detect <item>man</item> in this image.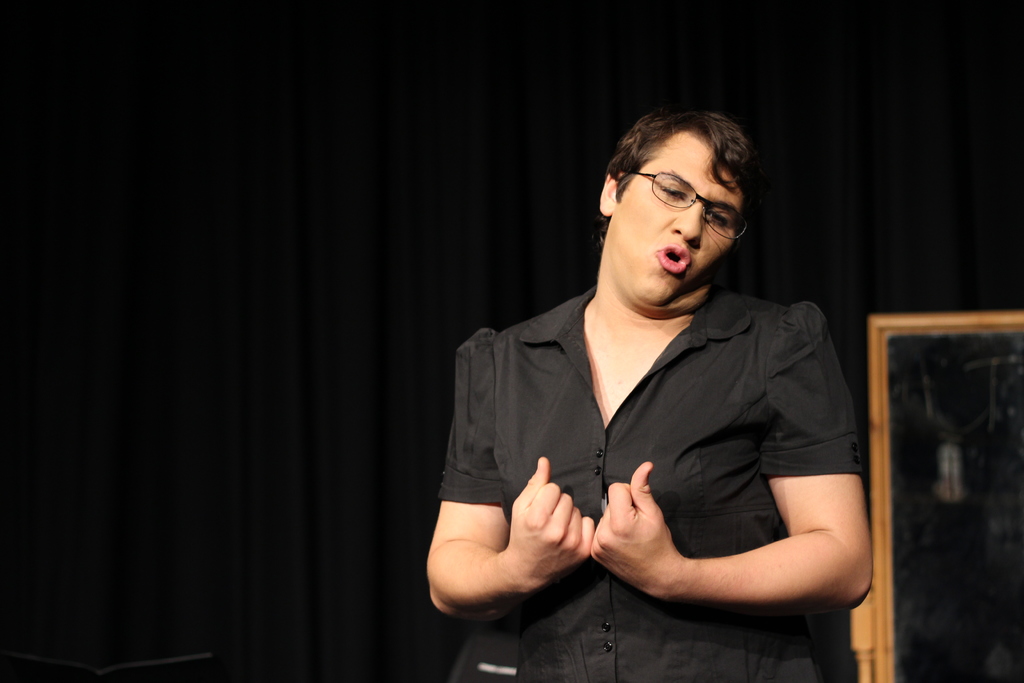
Detection: crop(435, 104, 884, 671).
